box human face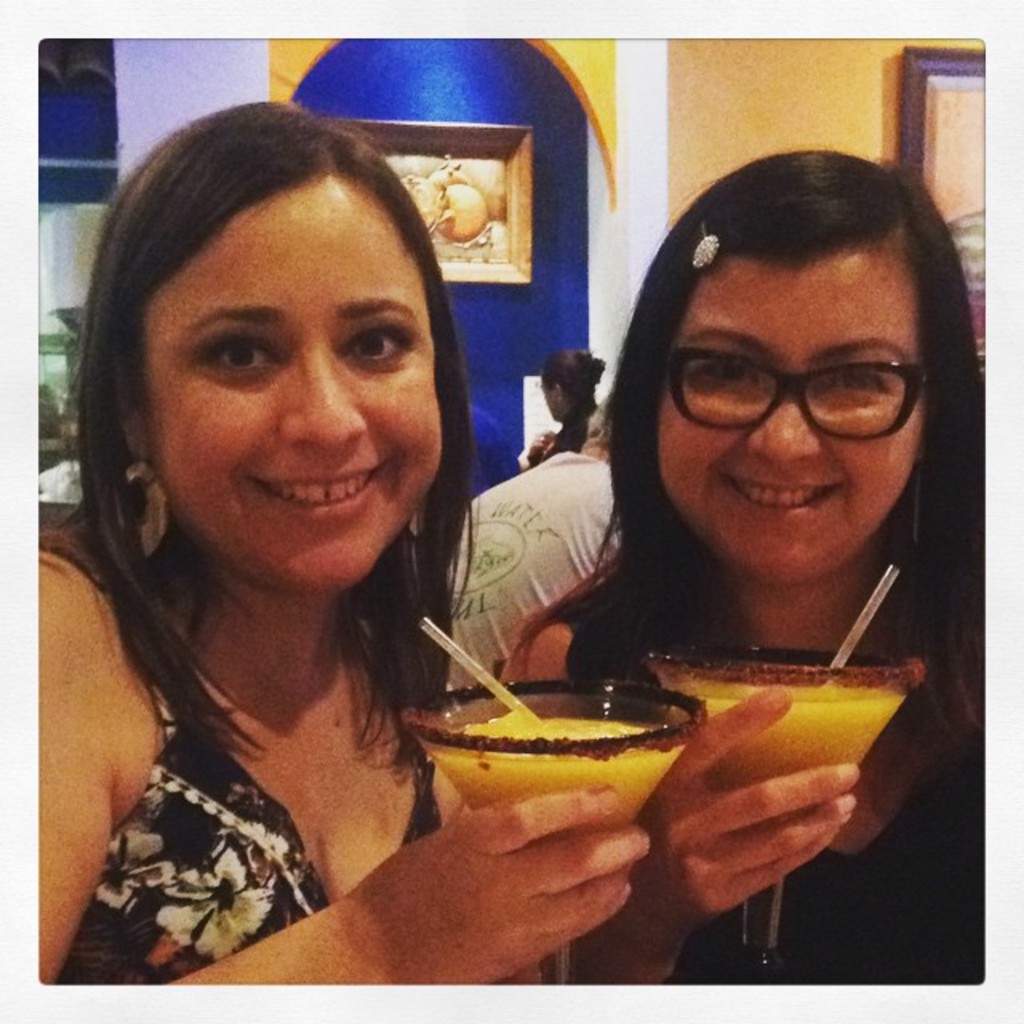
658:250:923:584
